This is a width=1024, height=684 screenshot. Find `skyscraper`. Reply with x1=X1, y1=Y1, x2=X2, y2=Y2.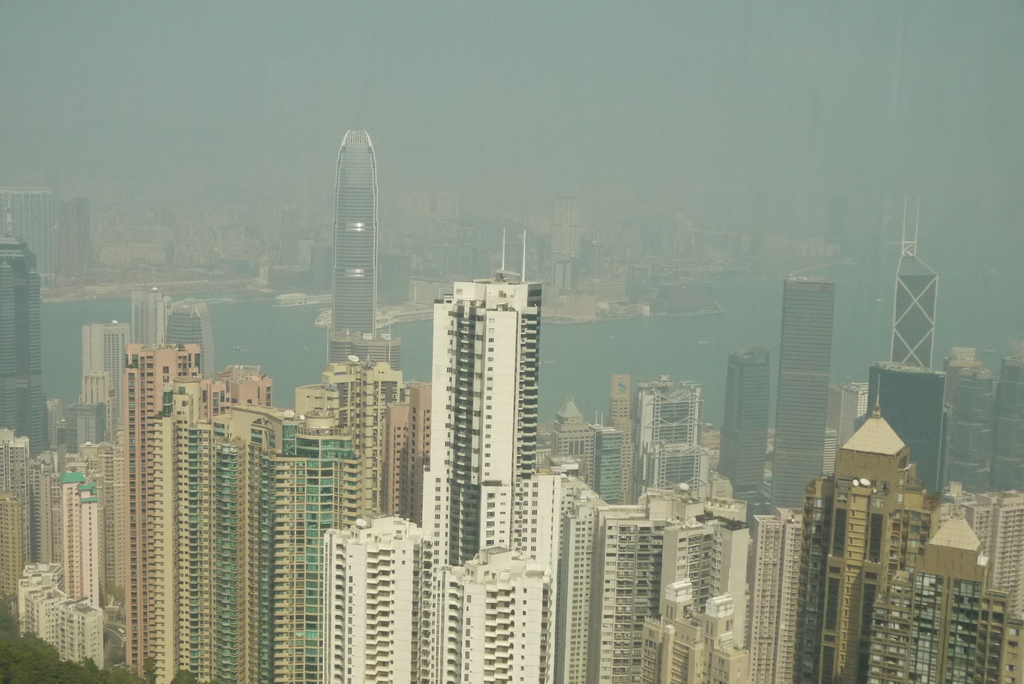
x1=766, y1=269, x2=840, y2=511.
